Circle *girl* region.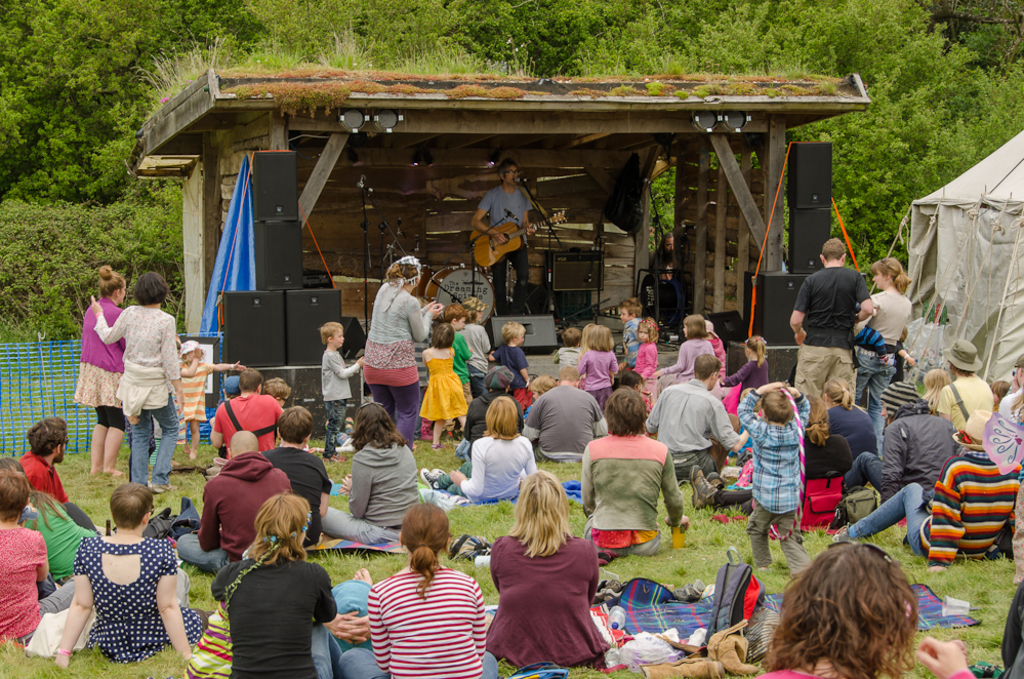
Region: [left=207, top=488, right=339, bottom=678].
